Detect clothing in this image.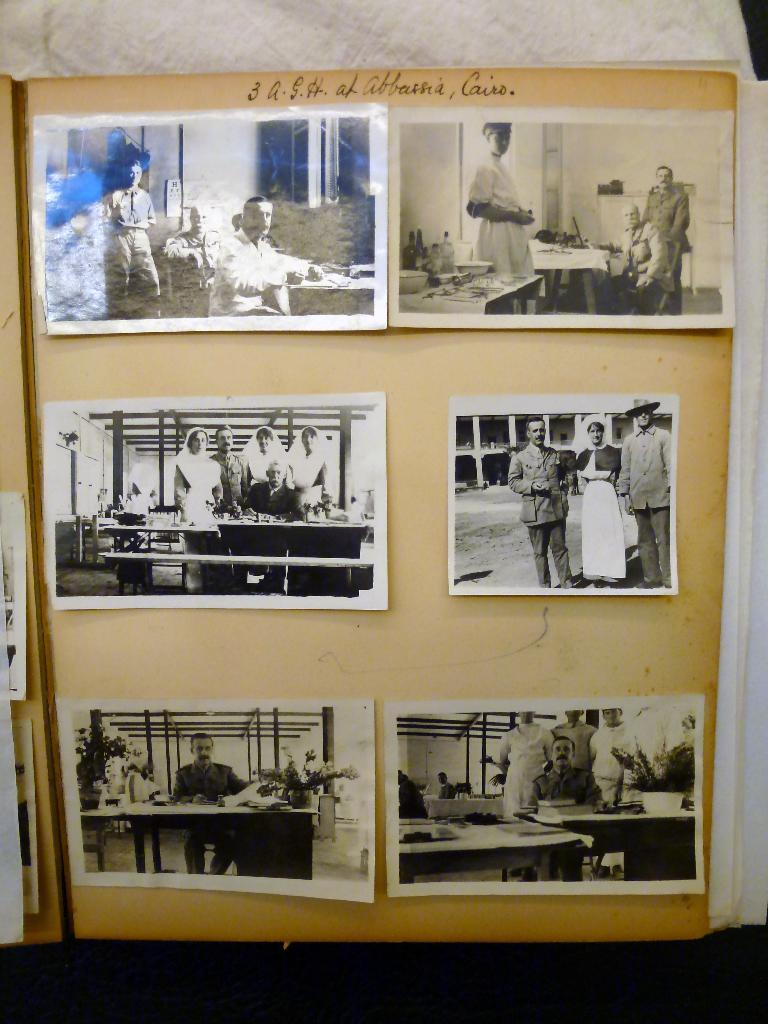
Detection: {"left": 504, "top": 444, "right": 557, "bottom": 575}.
